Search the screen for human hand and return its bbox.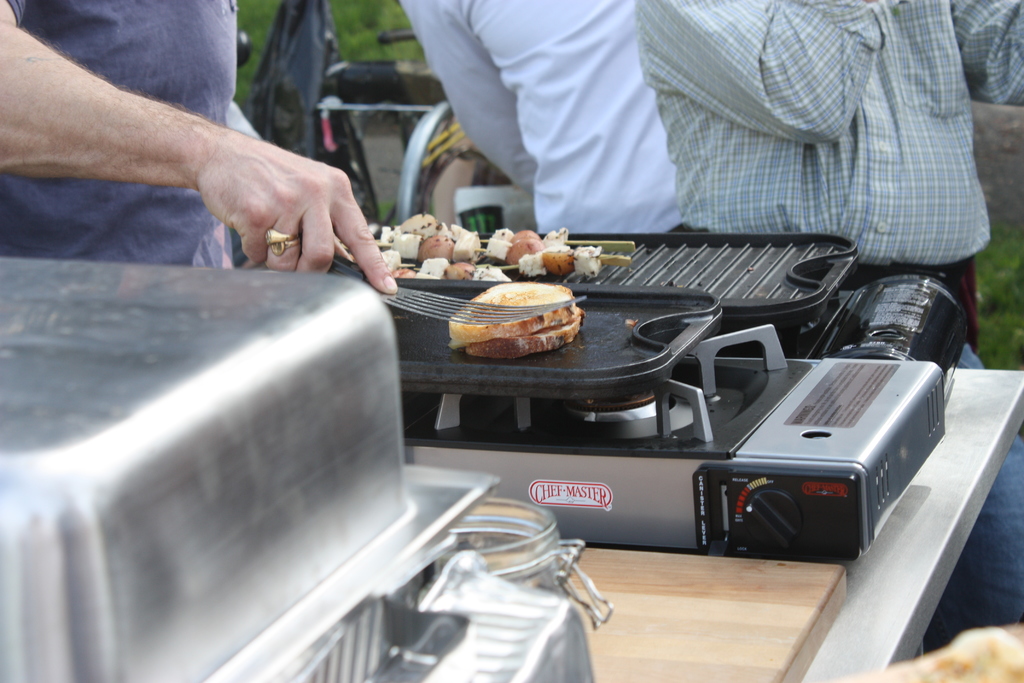
Found: {"left": 18, "top": 45, "right": 367, "bottom": 291}.
